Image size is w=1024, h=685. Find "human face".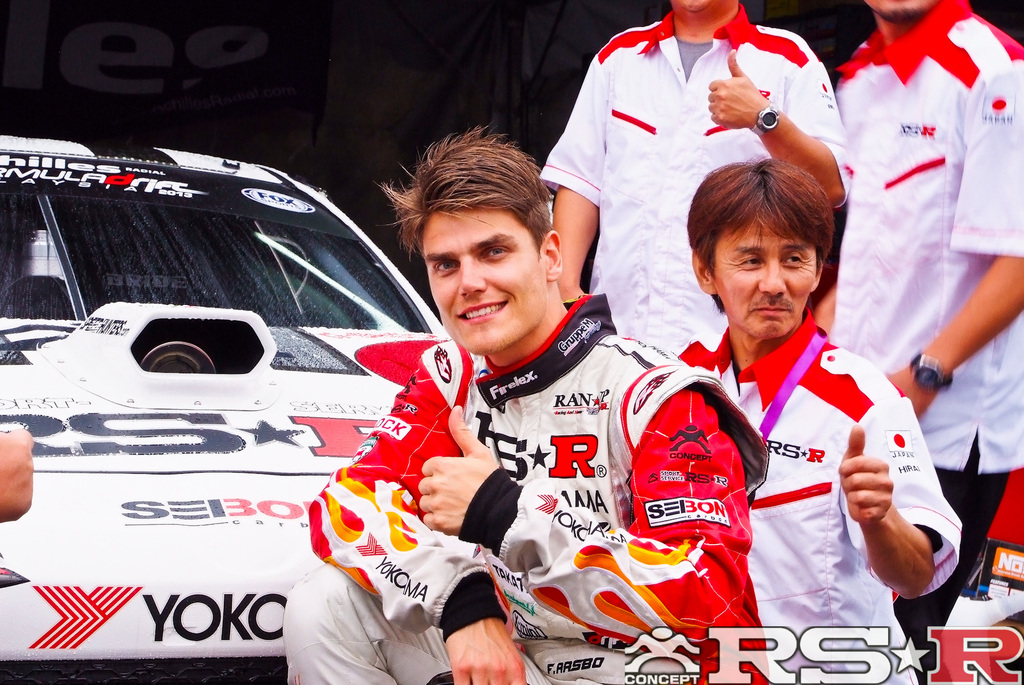
left=415, top=198, right=547, bottom=345.
